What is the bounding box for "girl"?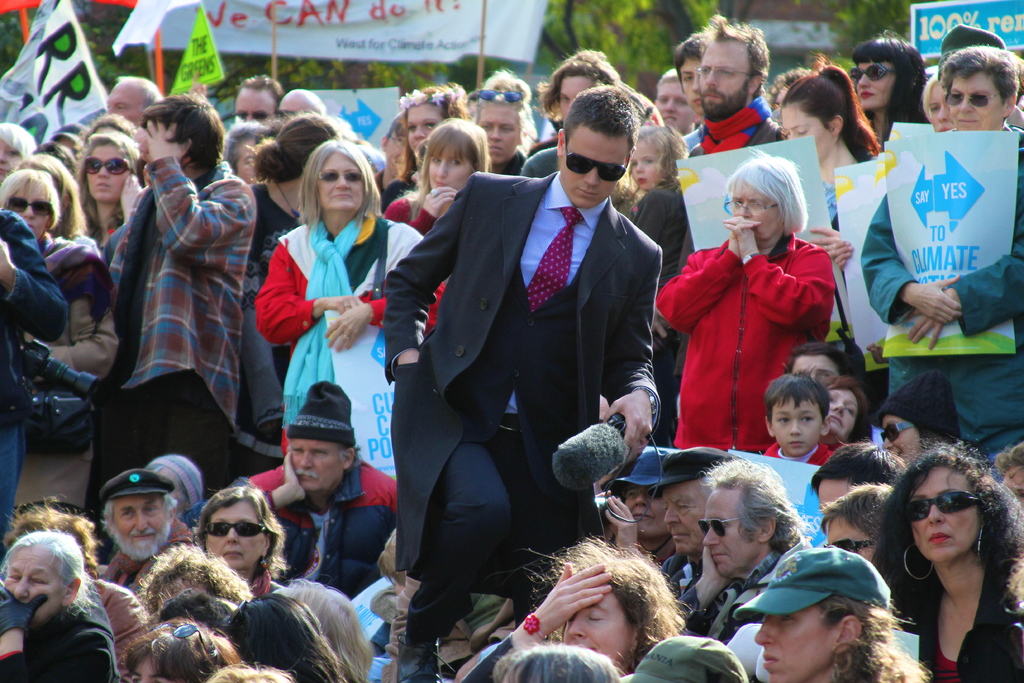
(616, 120, 683, 218).
